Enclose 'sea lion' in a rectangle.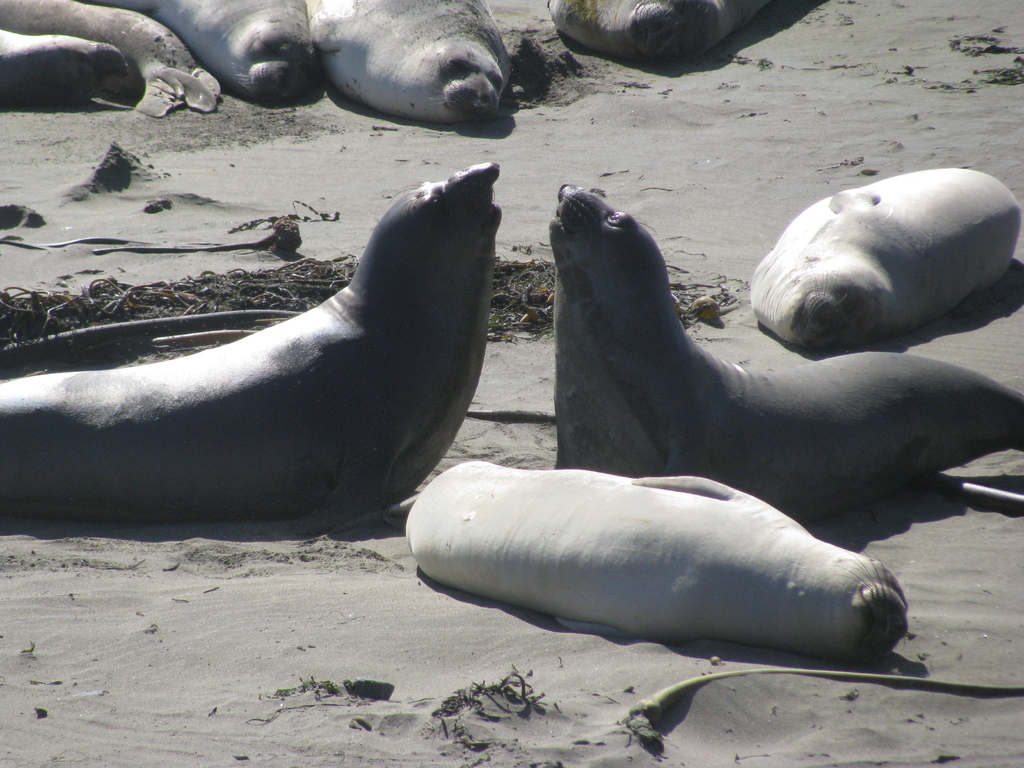
bbox(94, 0, 312, 102).
